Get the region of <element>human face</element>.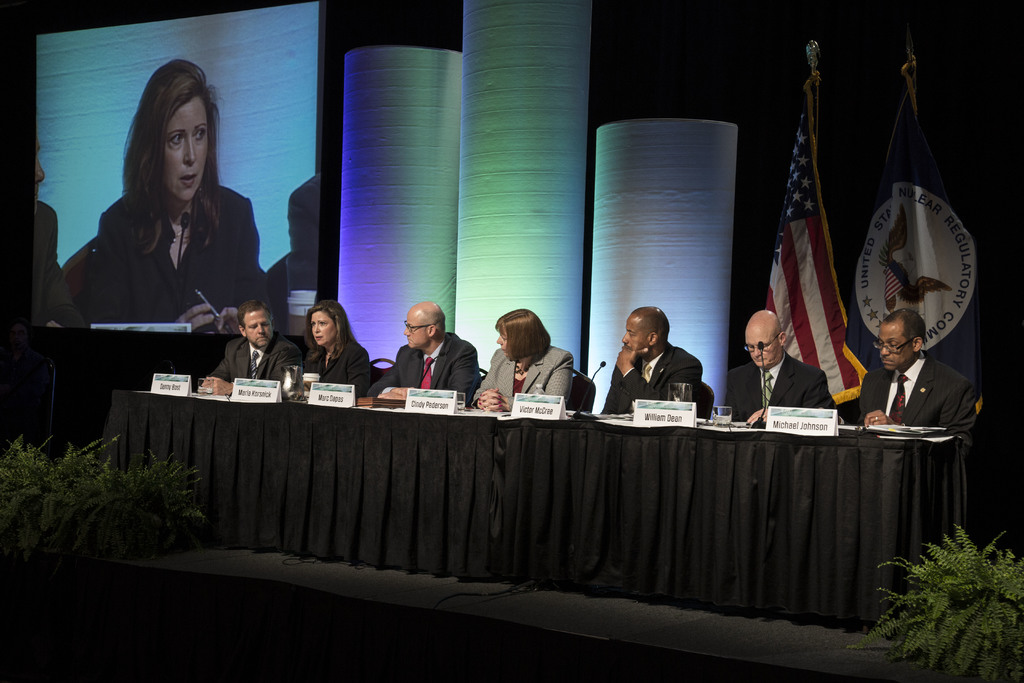
Rect(402, 310, 429, 344).
